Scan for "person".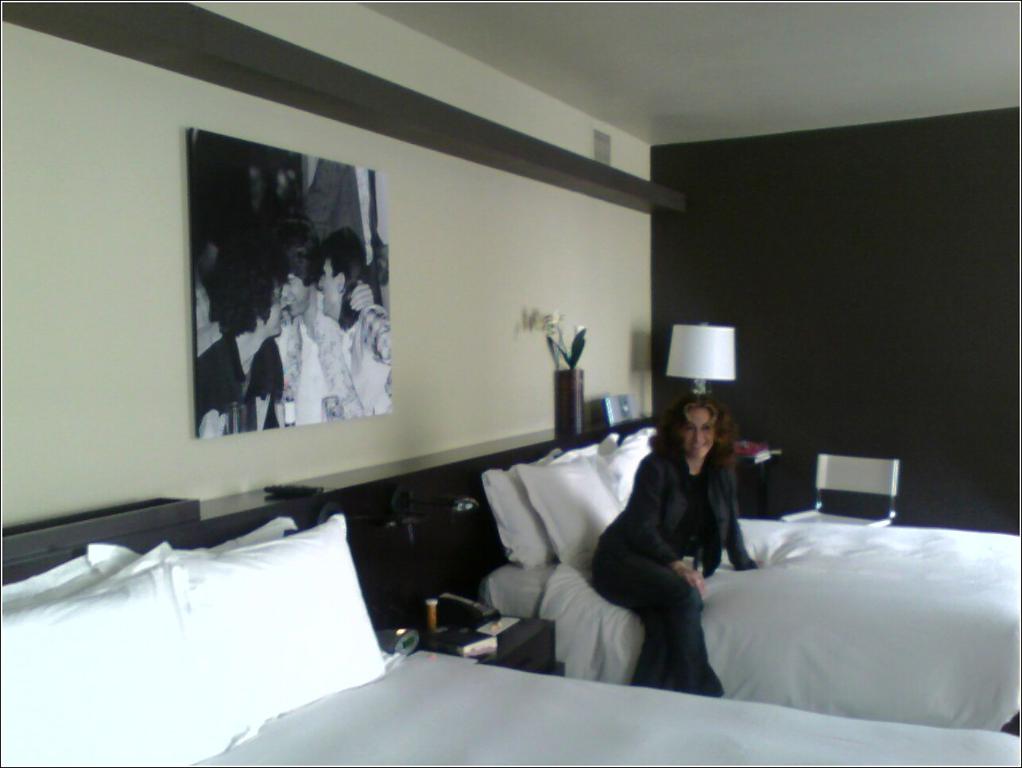
Scan result: (595,399,763,692).
